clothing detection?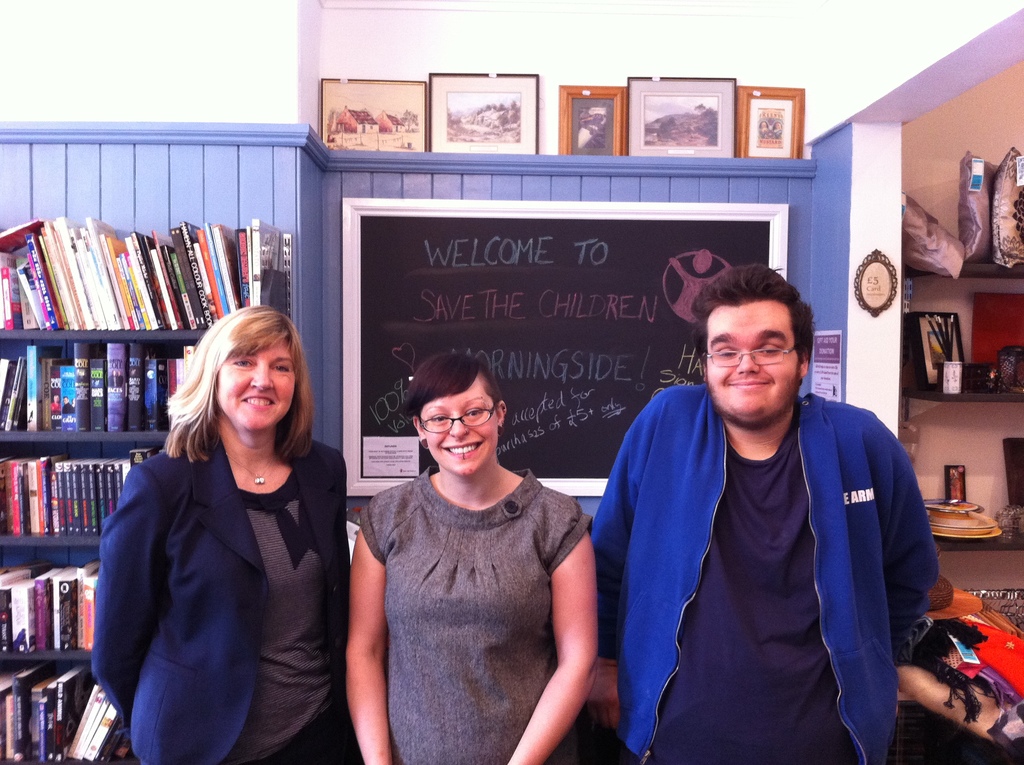
locate(89, 422, 353, 764)
